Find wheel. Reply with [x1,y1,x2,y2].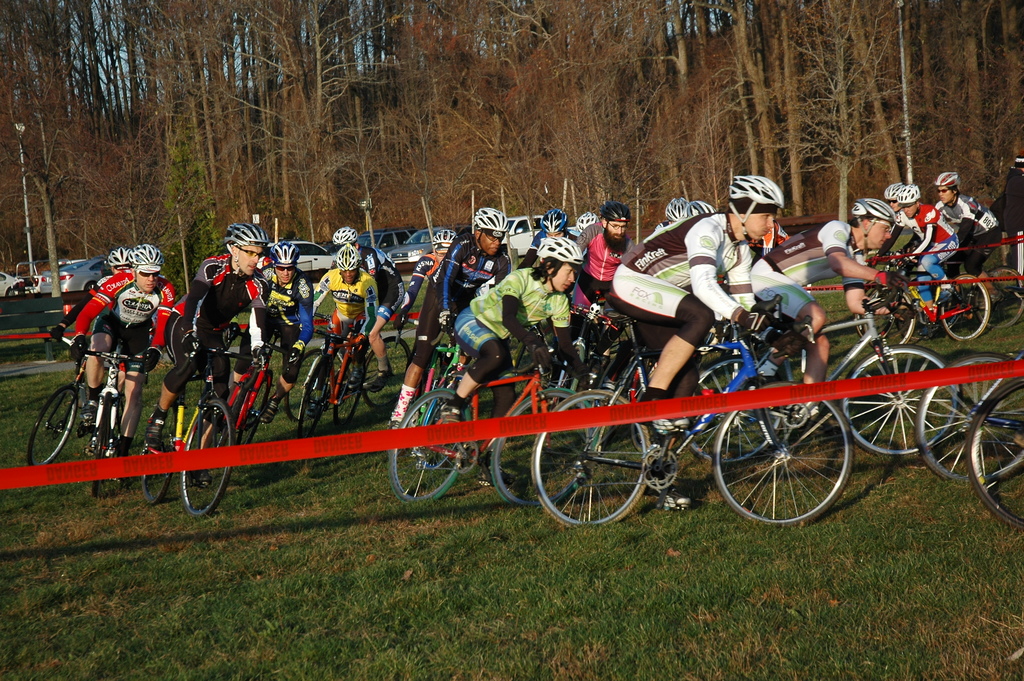
[853,296,919,343].
